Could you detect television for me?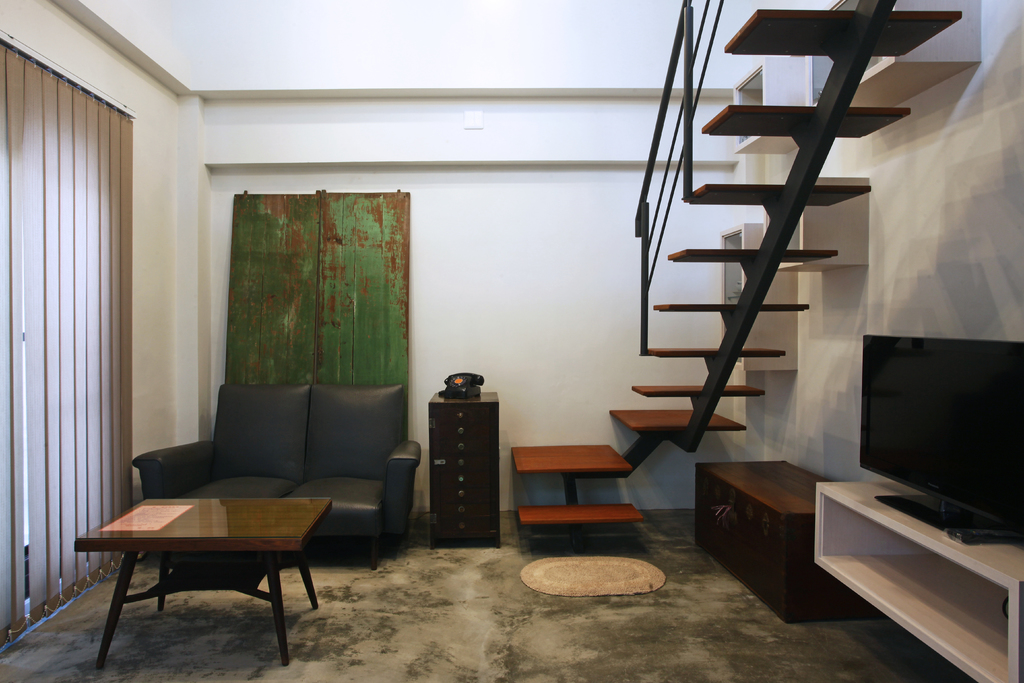
Detection result: (x1=865, y1=334, x2=1023, y2=536).
